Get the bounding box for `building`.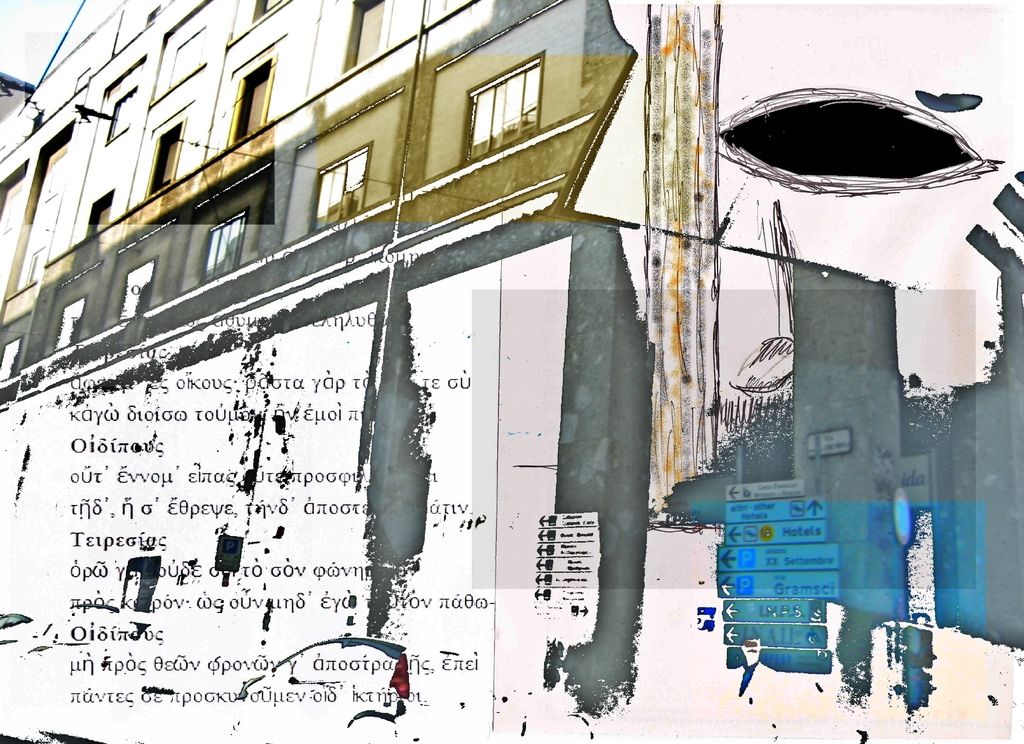
[left=0, top=0, right=639, bottom=382].
